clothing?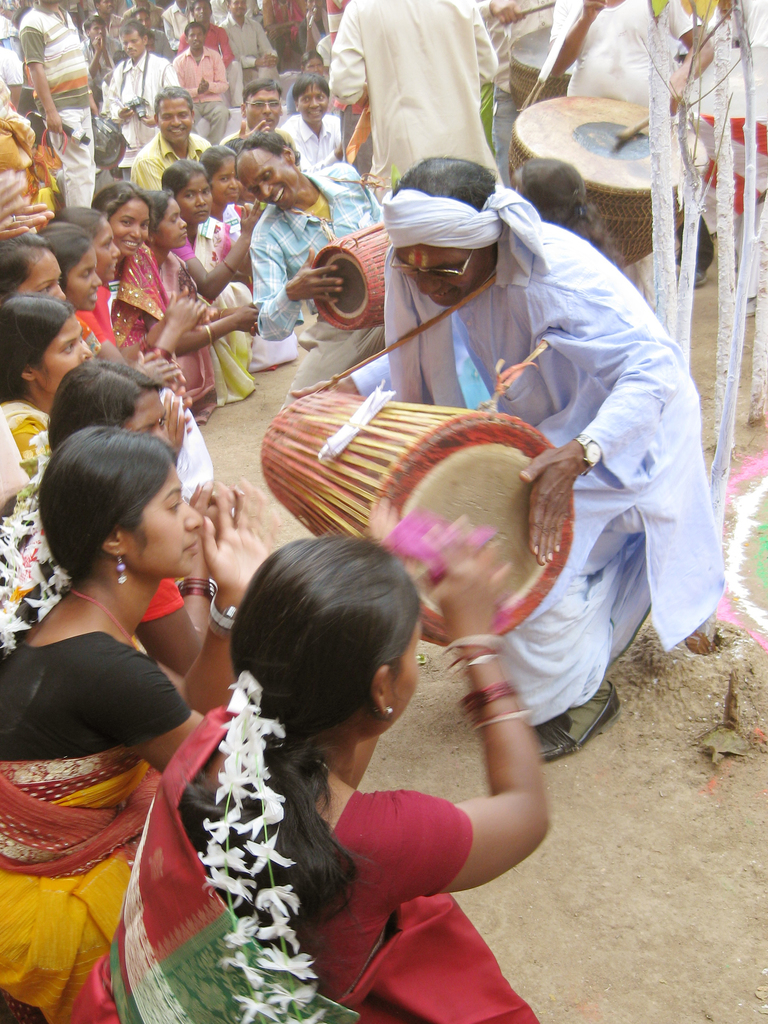
select_region(0, 388, 57, 533)
